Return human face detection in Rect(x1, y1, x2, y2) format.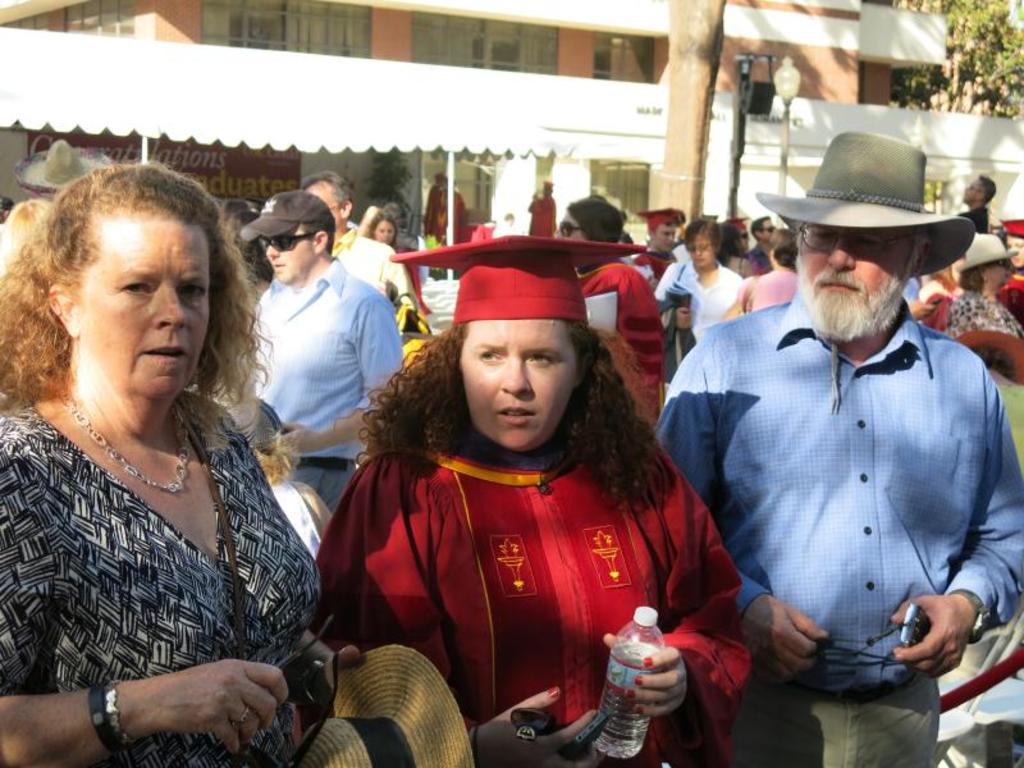
Rect(686, 239, 710, 265).
